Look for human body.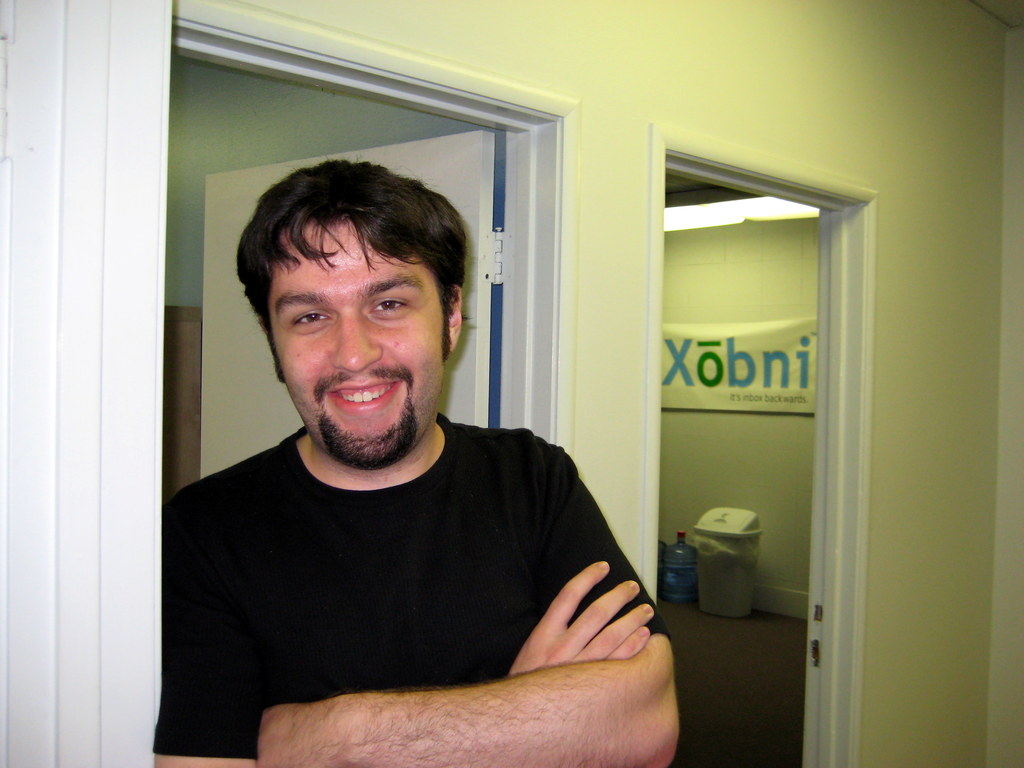
Found: select_region(173, 139, 664, 767).
